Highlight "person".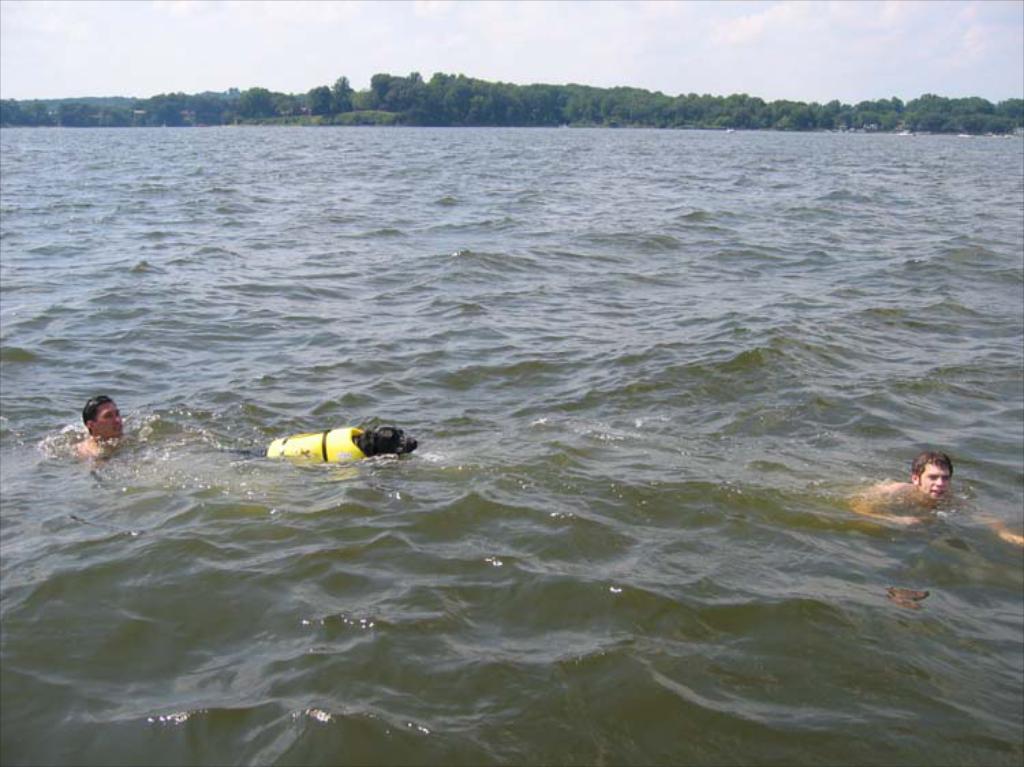
Highlighted region: 849/452/1023/549.
